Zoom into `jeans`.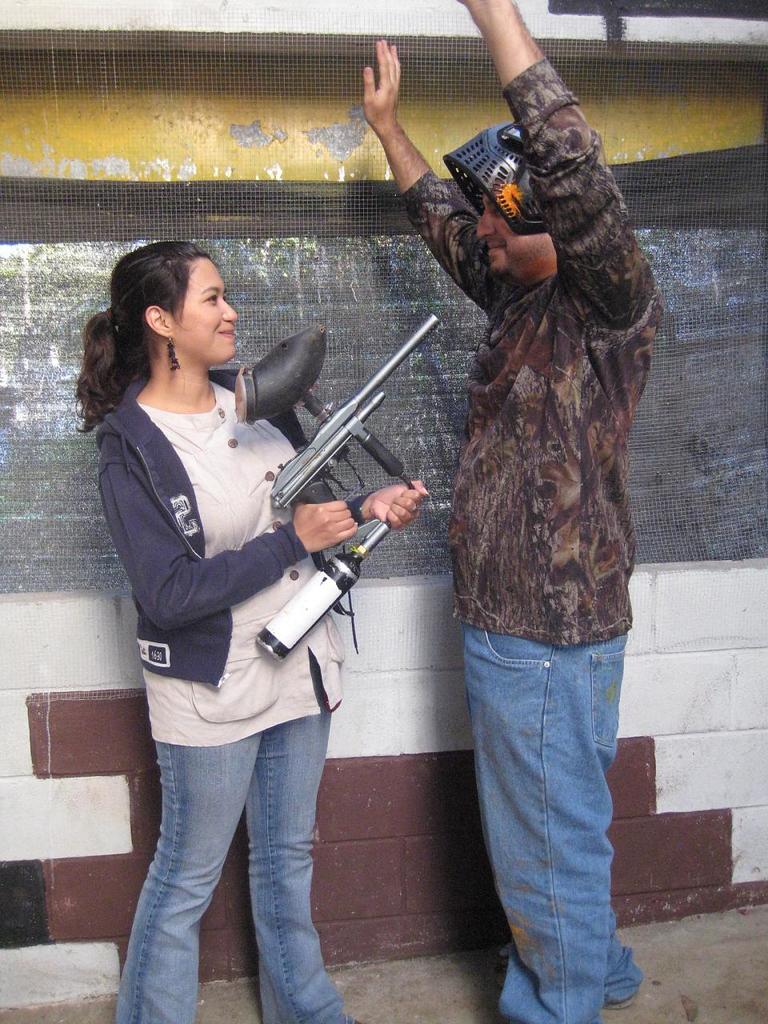
Zoom target: region(455, 619, 649, 1023).
